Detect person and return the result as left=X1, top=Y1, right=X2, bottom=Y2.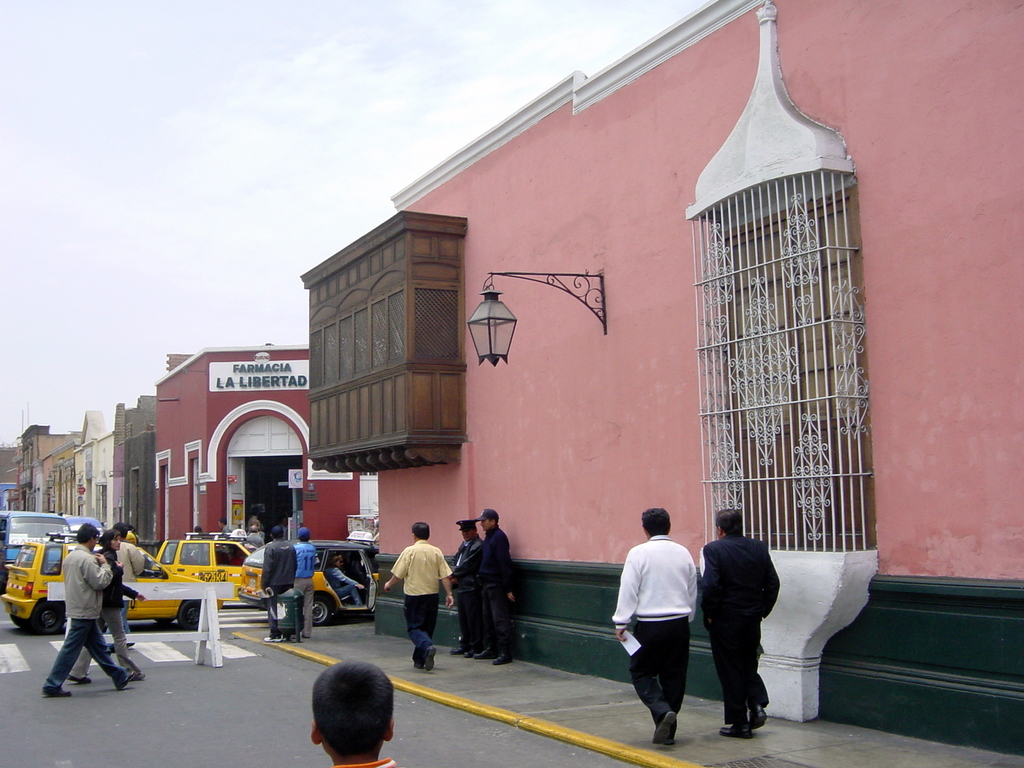
left=309, top=663, right=397, bottom=767.
